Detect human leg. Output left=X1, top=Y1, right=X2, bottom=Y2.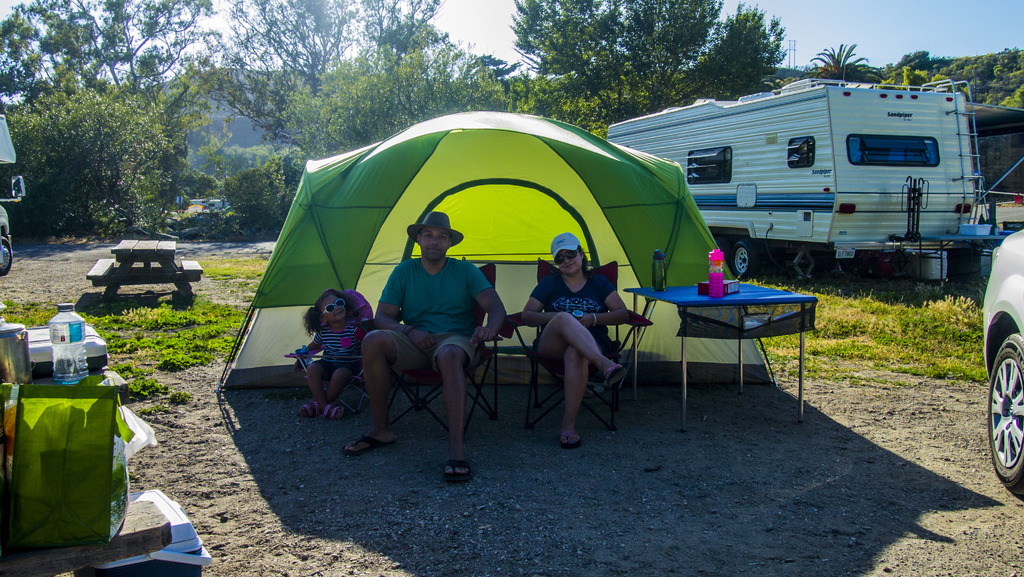
left=305, top=361, right=344, bottom=418.
